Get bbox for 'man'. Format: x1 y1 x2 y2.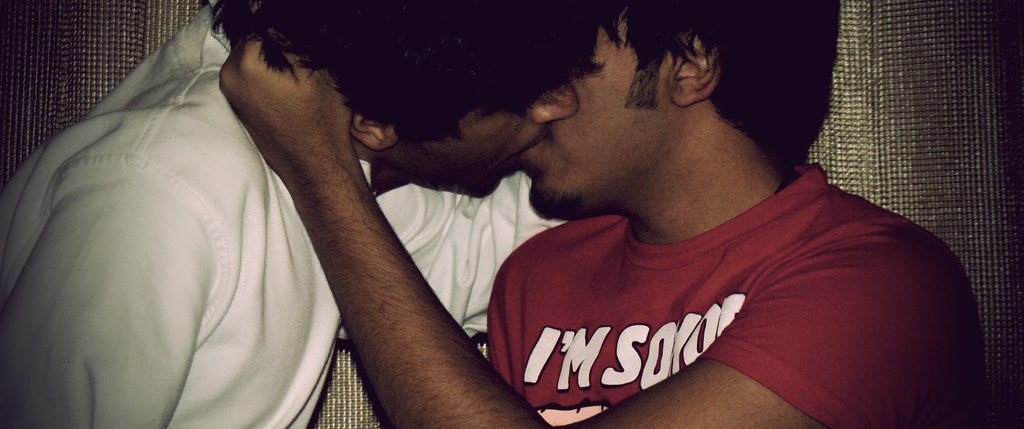
0 0 636 428.
